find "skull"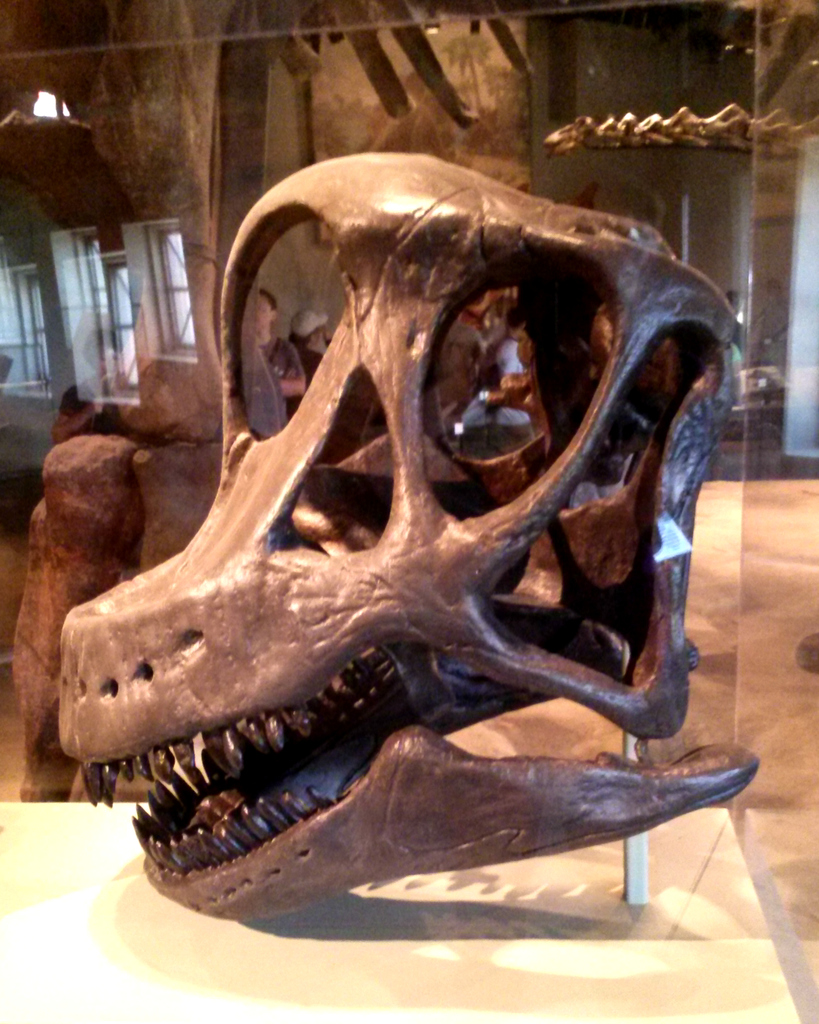
region(42, 108, 763, 934)
